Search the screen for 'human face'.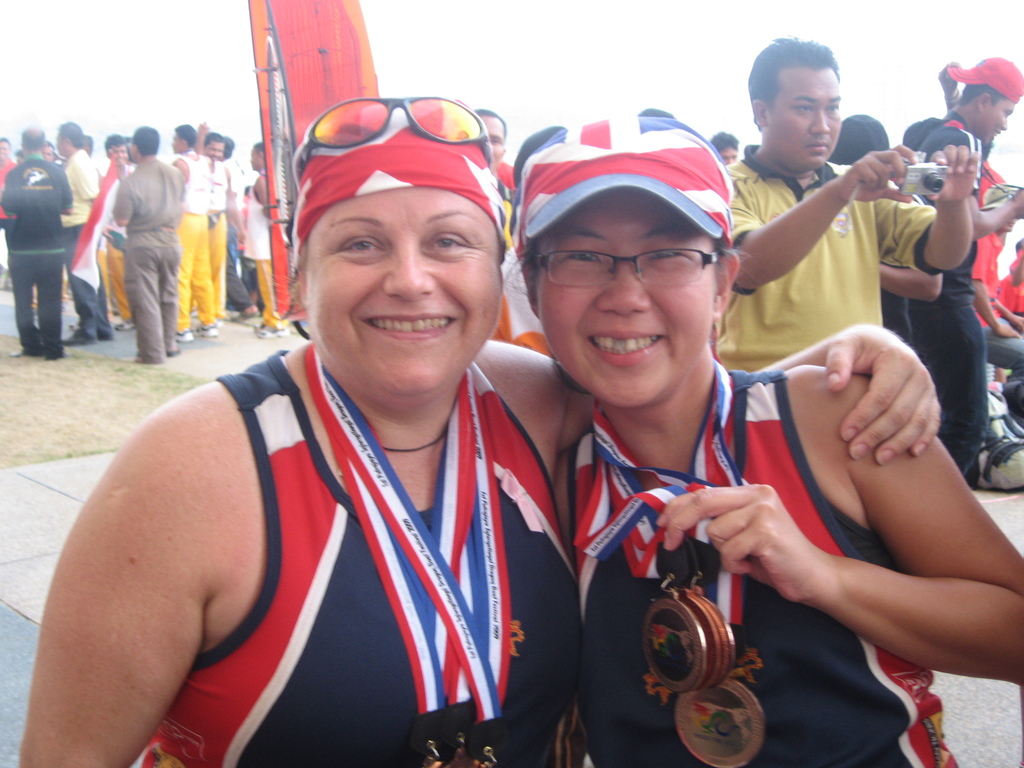
Found at x1=39, y1=145, x2=52, y2=156.
